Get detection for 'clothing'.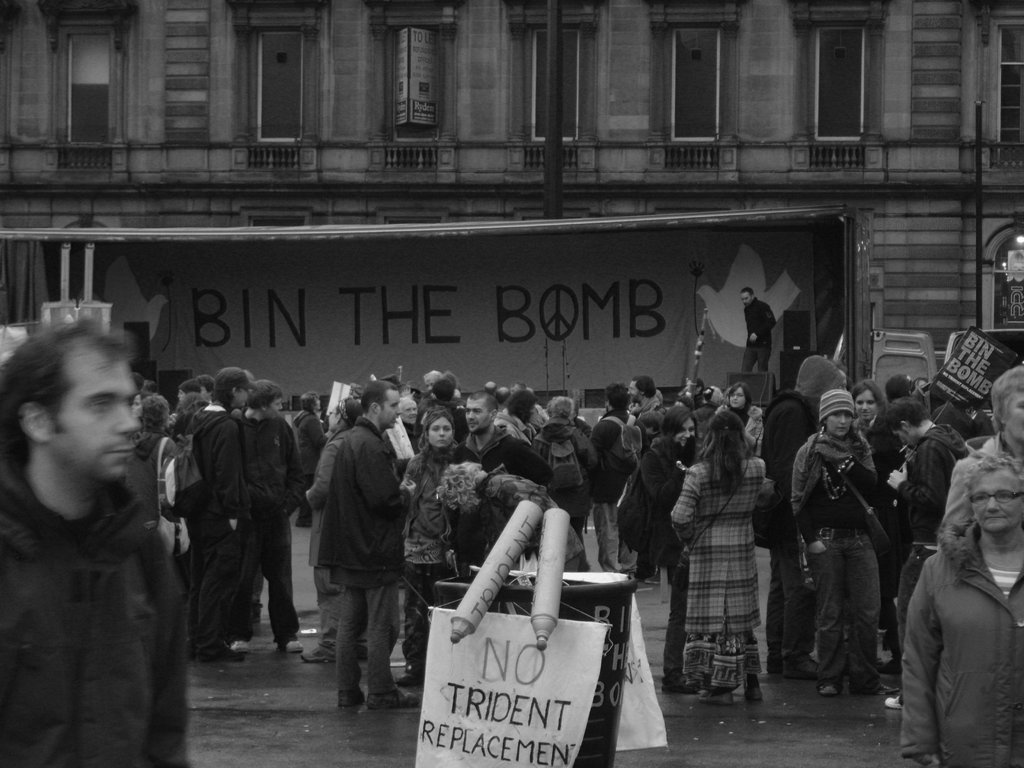
Detection: Rect(866, 413, 911, 666).
